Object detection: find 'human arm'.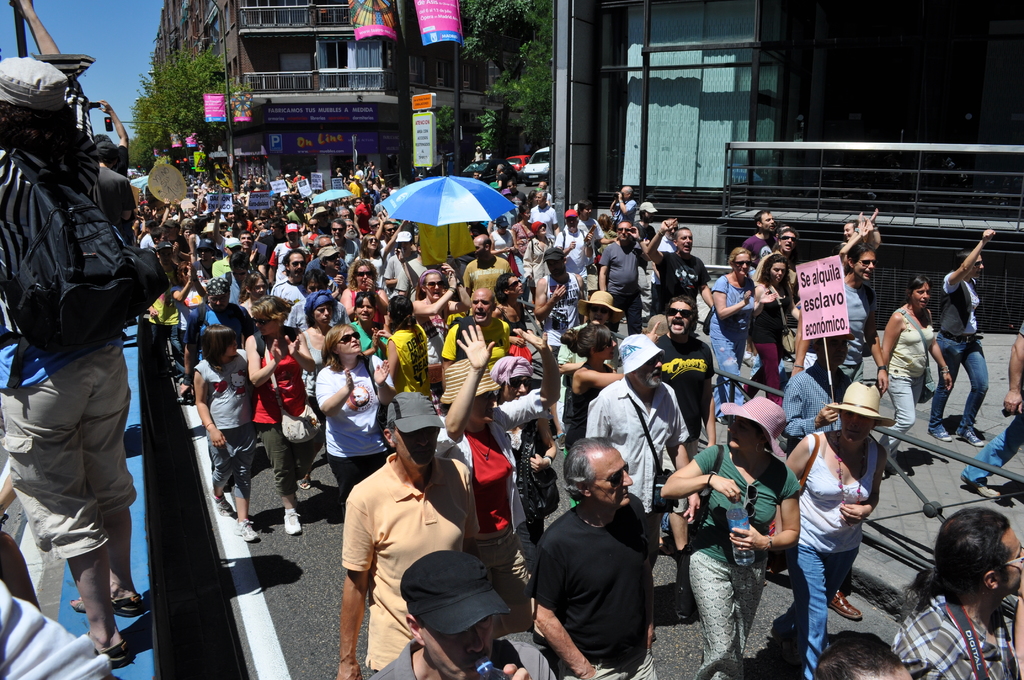
left=612, top=188, right=636, bottom=220.
